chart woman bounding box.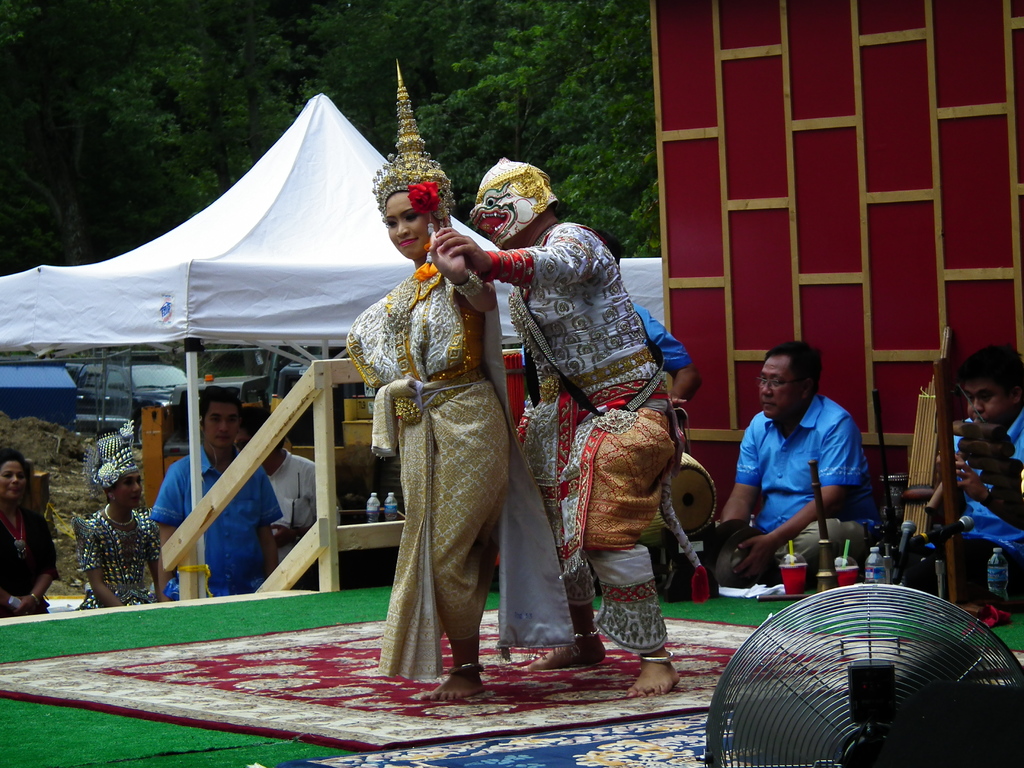
Charted: 78 425 176 610.
